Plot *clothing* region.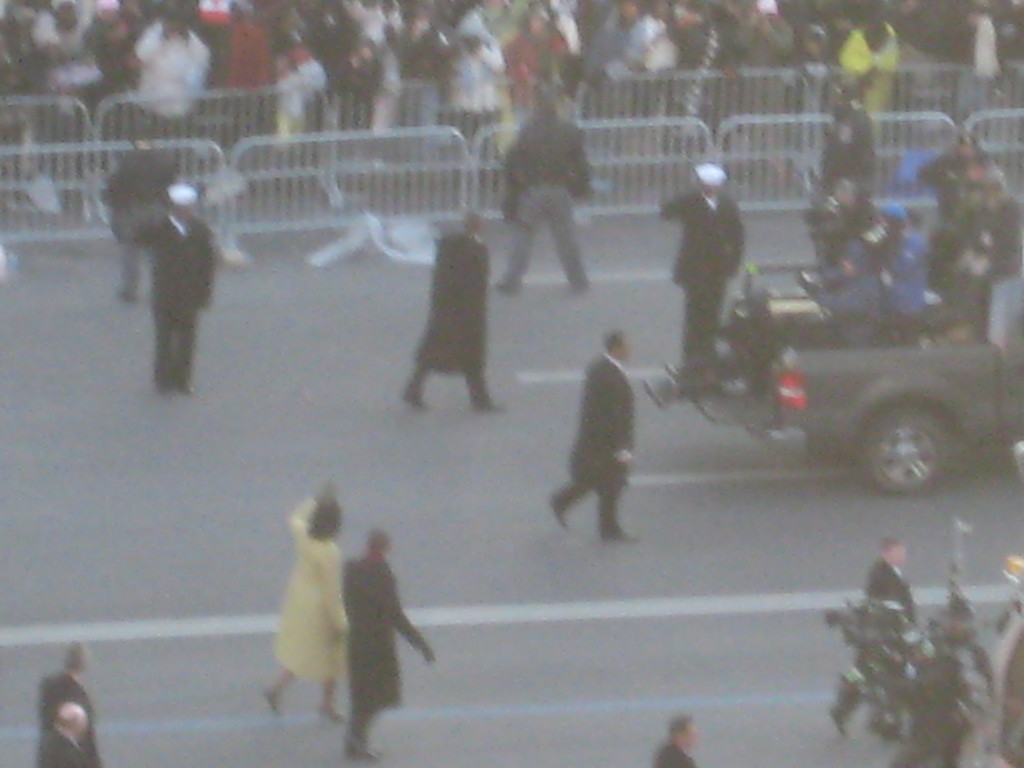
Plotted at box(543, 356, 637, 534).
